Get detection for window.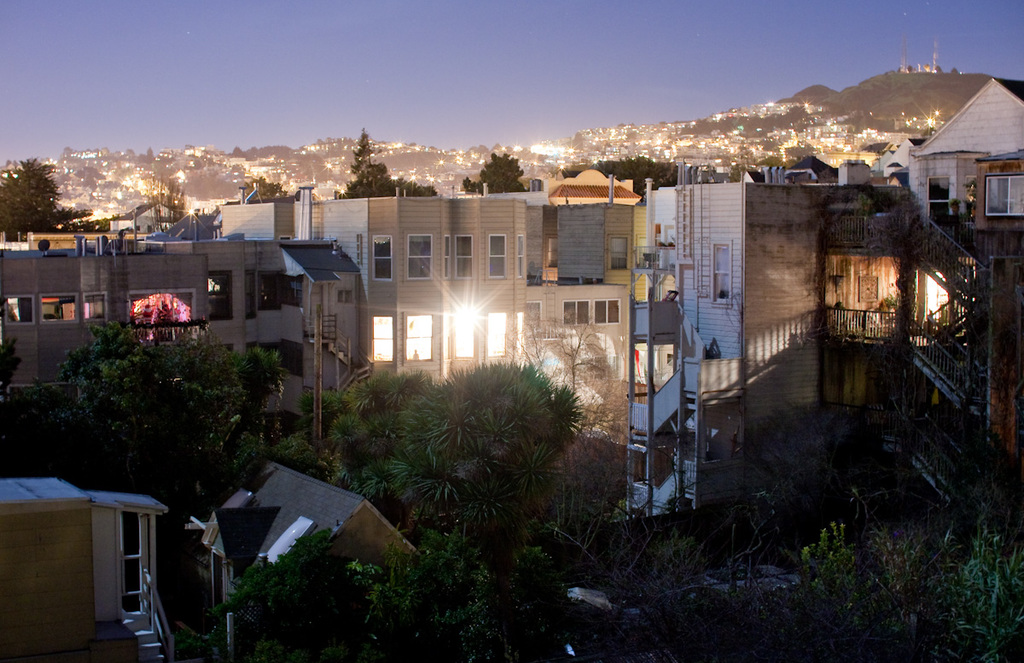
Detection: <bbox>986, 173, 1023, 218</bbox>.
